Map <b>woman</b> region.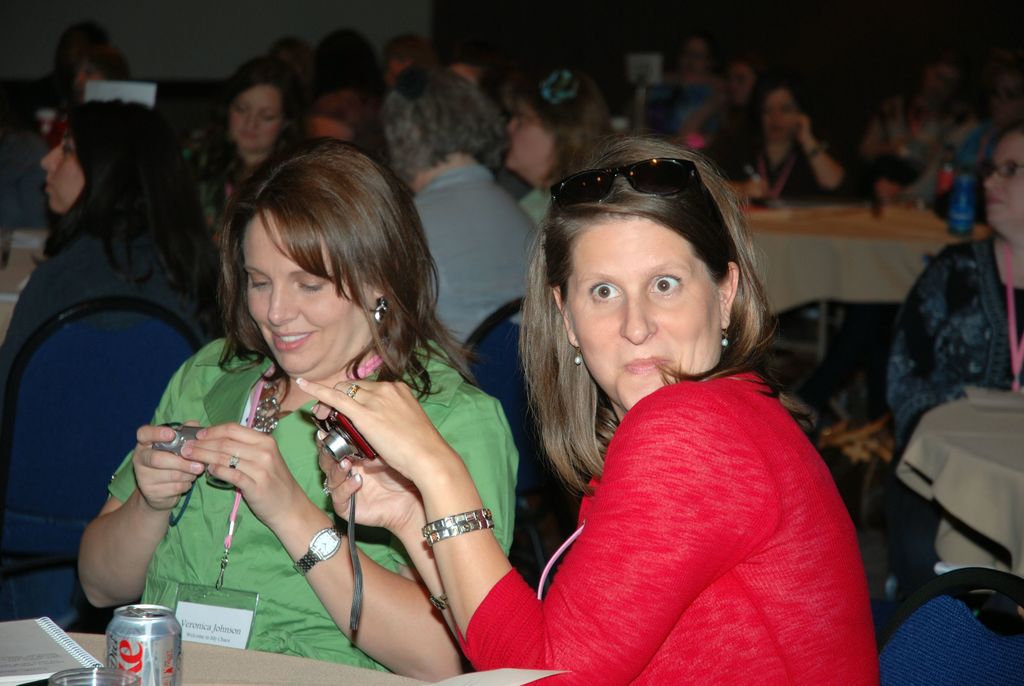
Mapped to x1=76, y1=133, x2=517, y2=683.
